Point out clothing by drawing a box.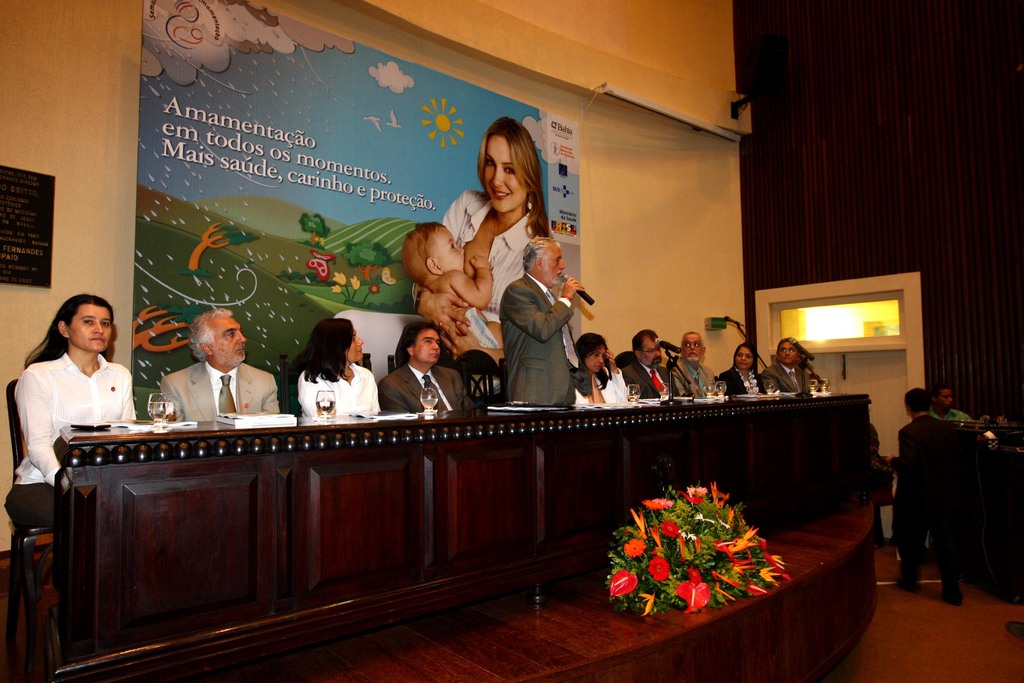
x1=291, y1=346, x2=376, y2=421.
